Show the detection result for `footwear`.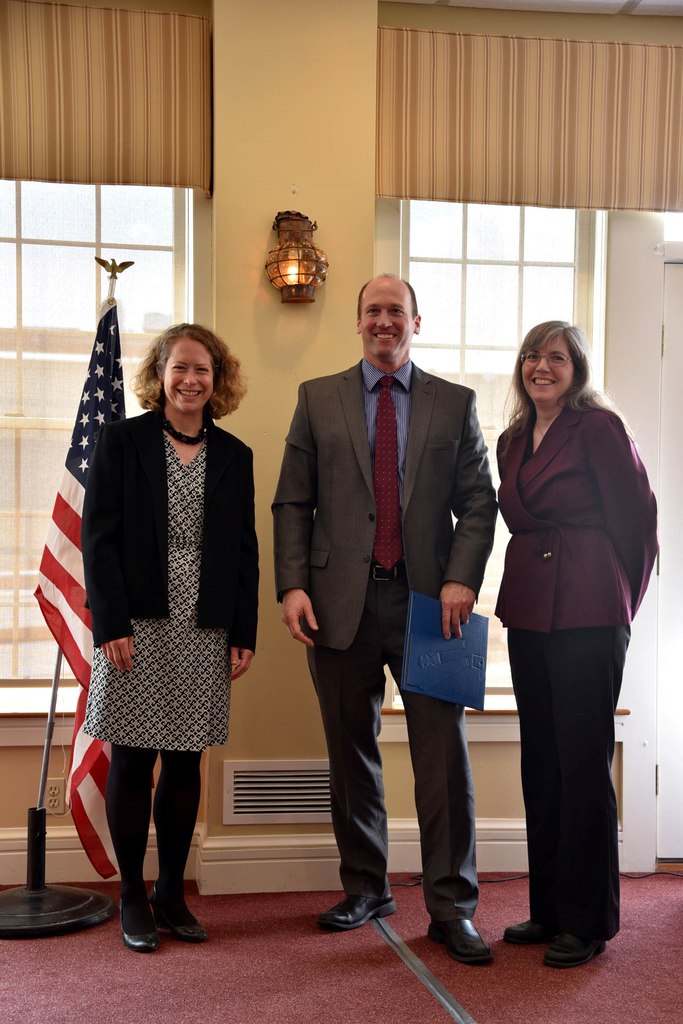
box(118, 890, 154, 951).
